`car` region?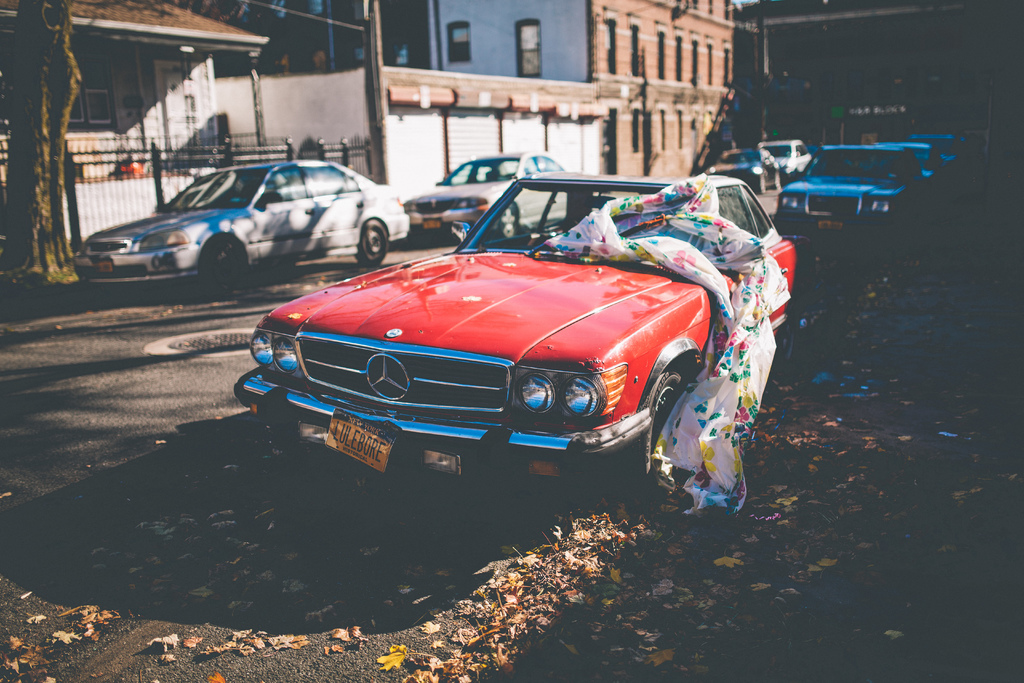
bbox=(772, 145, 934, 260)
